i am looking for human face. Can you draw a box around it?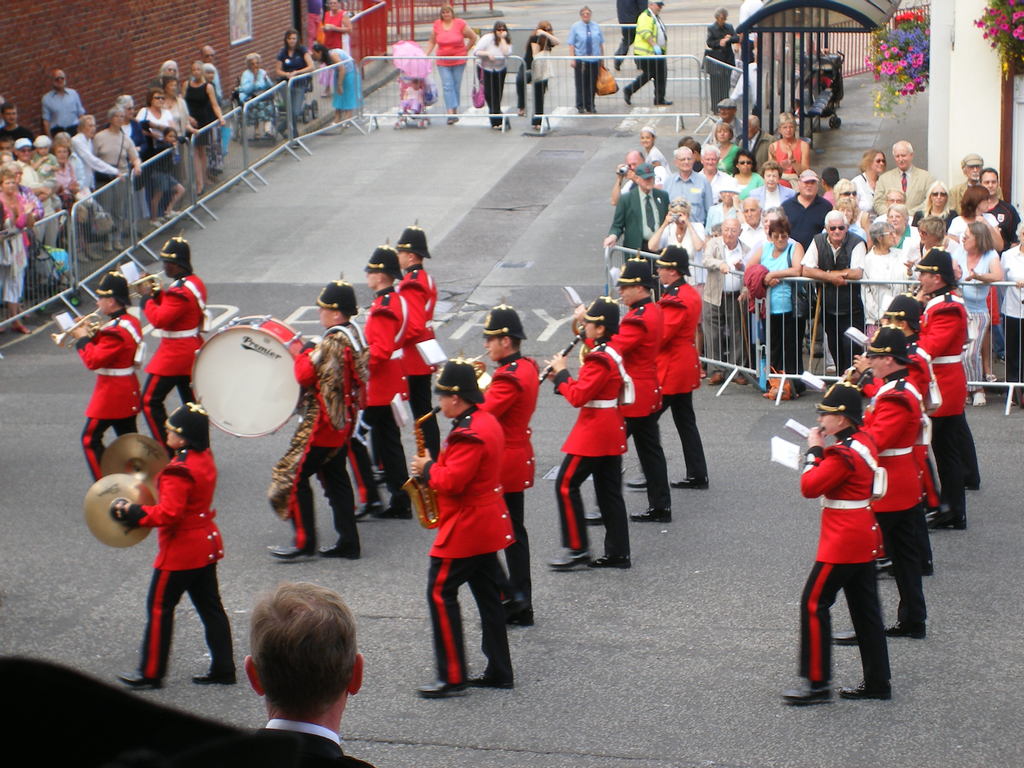
Sure, the bounding box is BBox(821, 415, 845, 438).
